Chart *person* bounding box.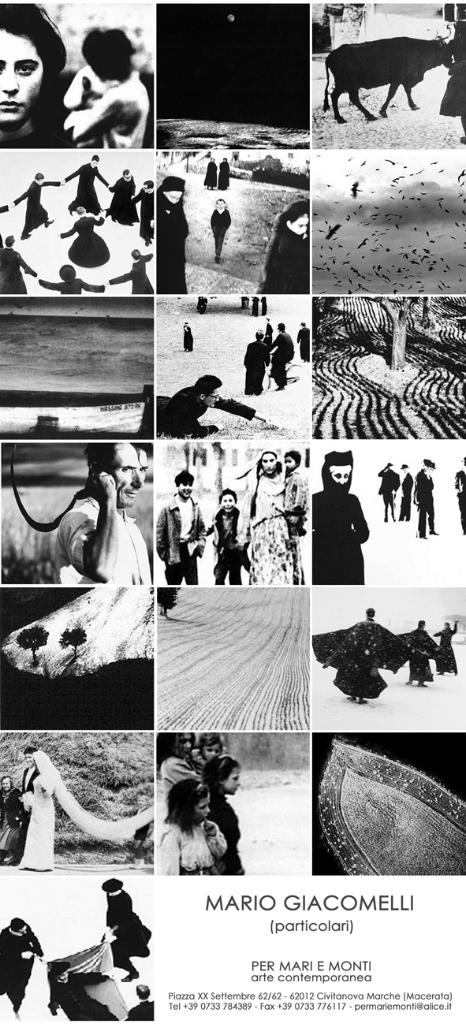
Charted: bbox=(154, 170, 184, 300).
